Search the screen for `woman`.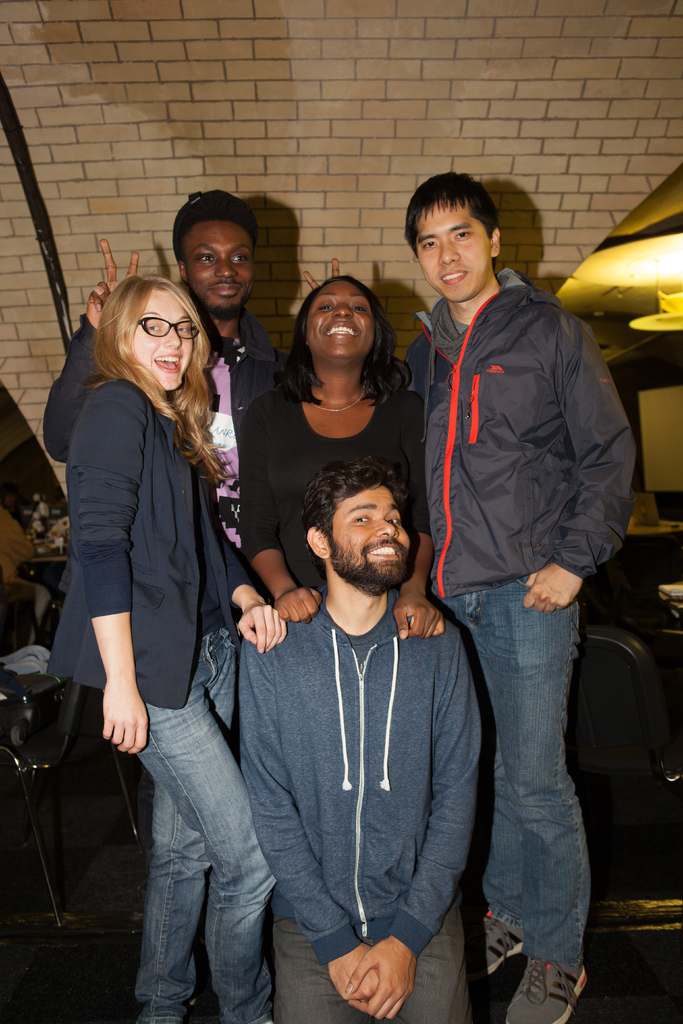
Found at {"left": 236, "top": 270, "right": 448, "bottom": 643}.
